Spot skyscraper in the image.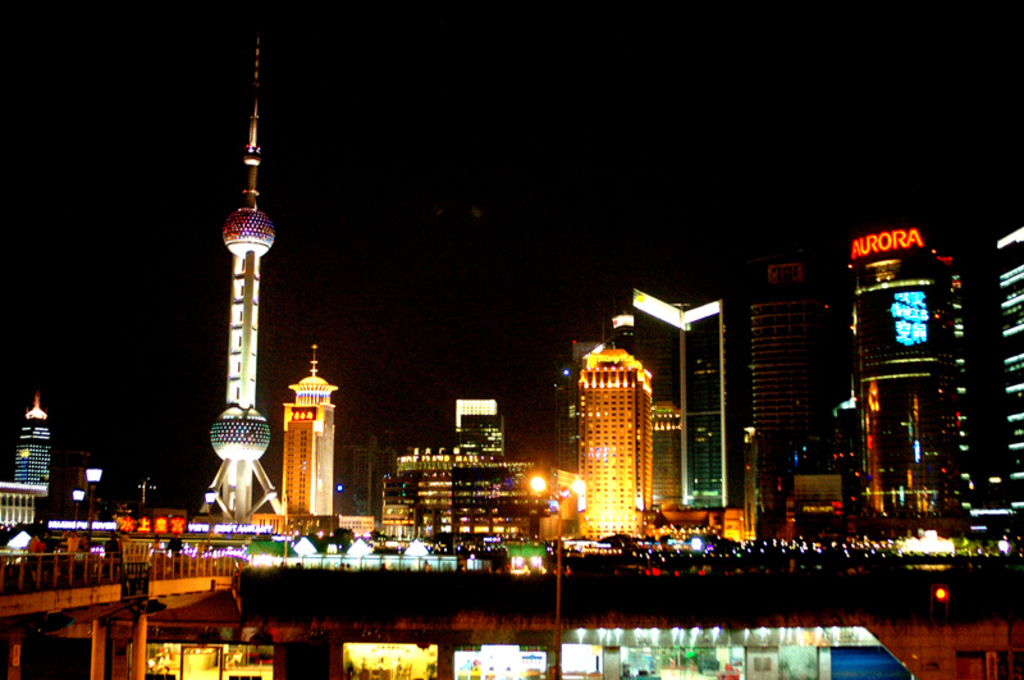
skyscraper found at 278 347 338 520.
